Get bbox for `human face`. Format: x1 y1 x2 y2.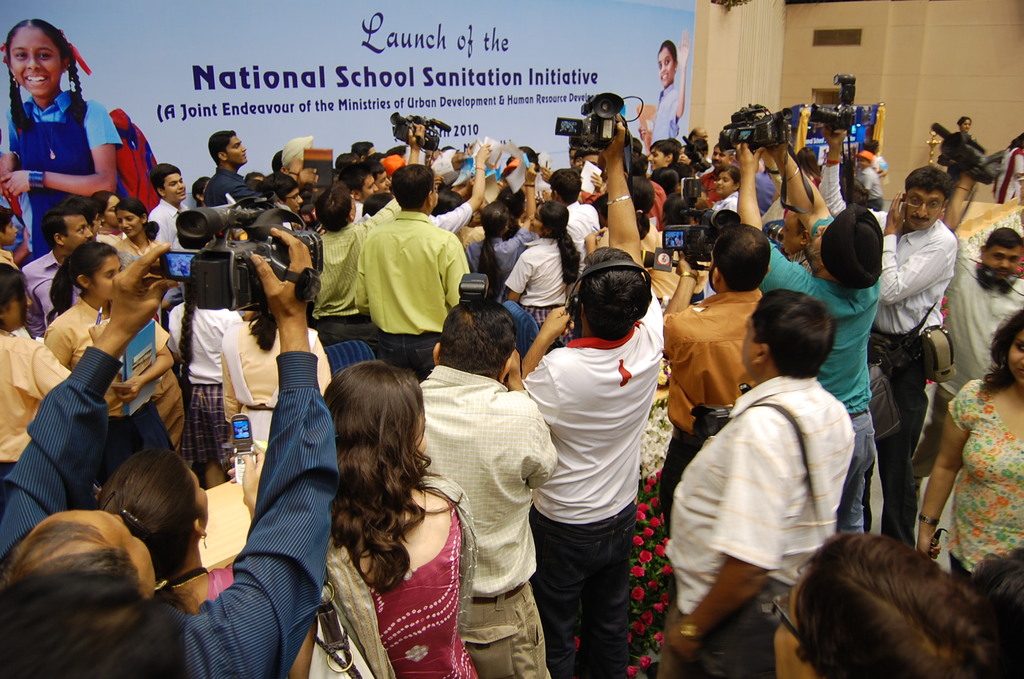
804 222 830 265.
